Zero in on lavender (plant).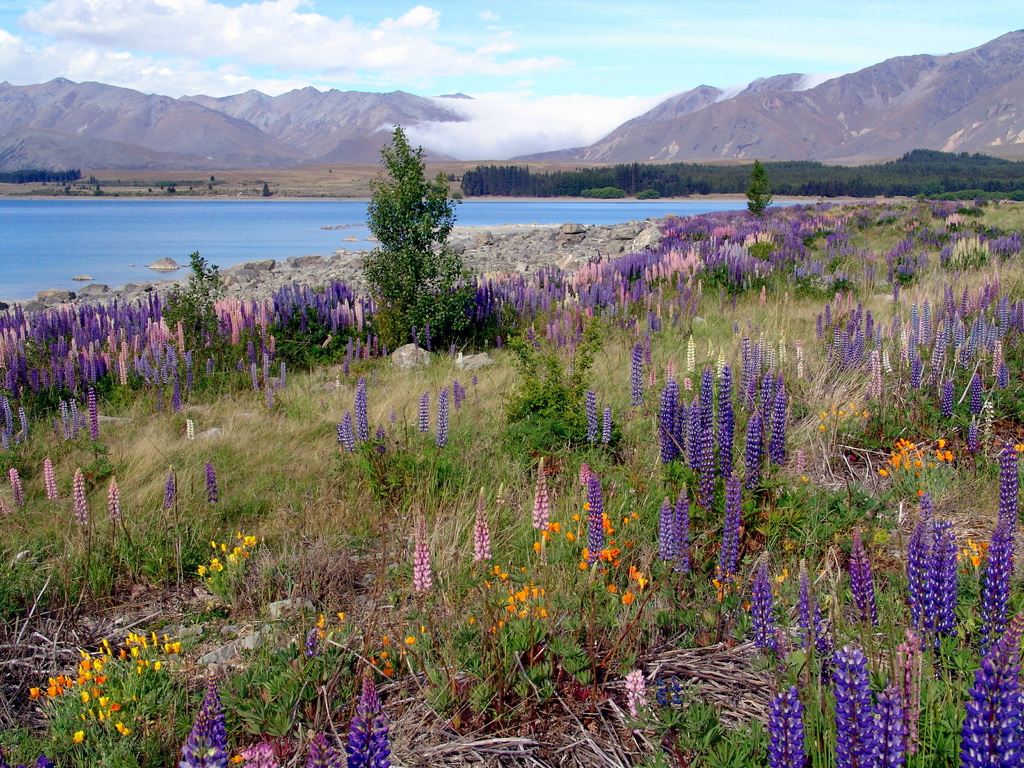
Zeroed in: left=846, top=532, right=887, bottom=657.
